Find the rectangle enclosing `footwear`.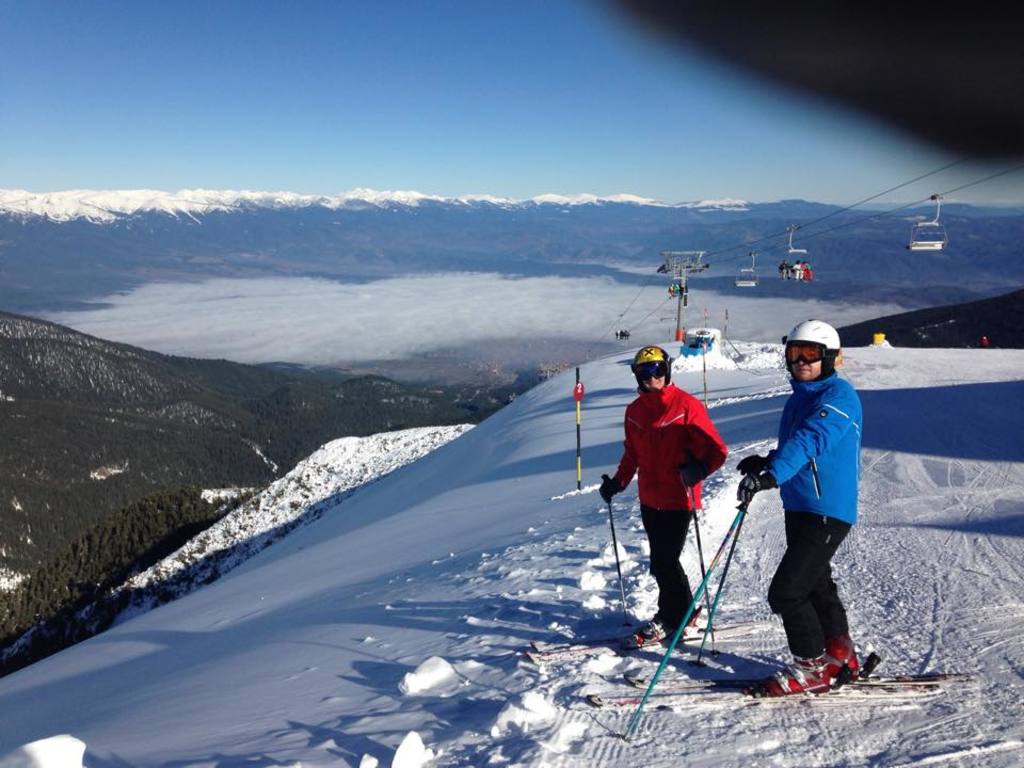
[761,659,831,702].
